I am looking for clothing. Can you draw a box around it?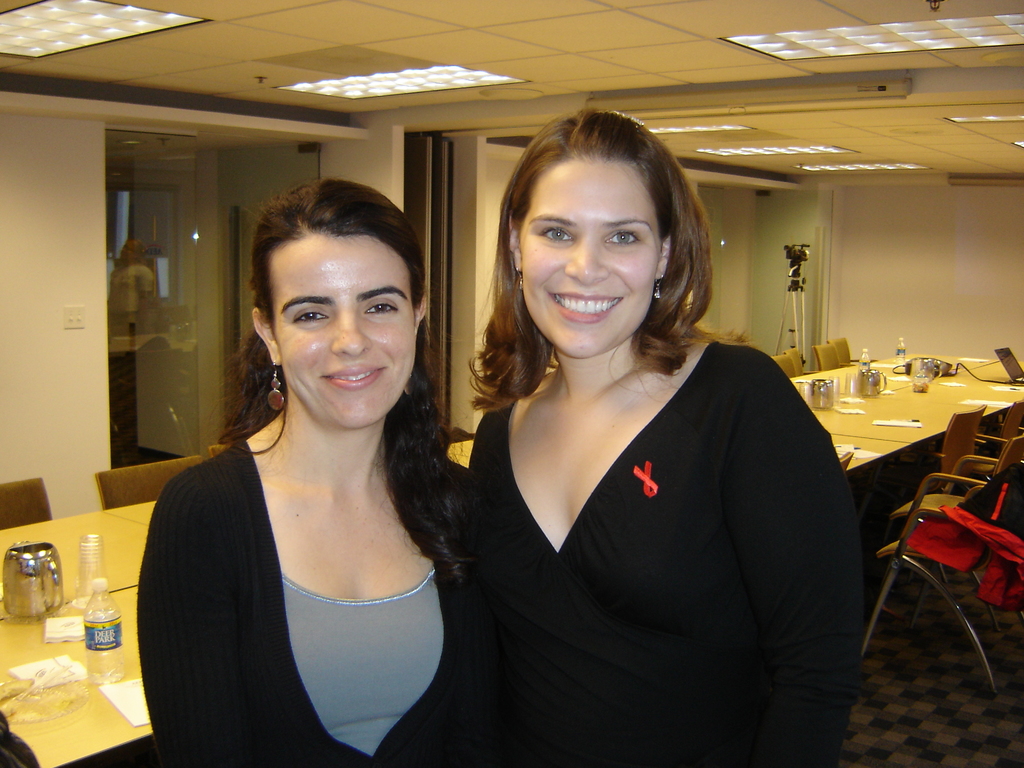
Sure, the bounding box is 470:322:821:733.
